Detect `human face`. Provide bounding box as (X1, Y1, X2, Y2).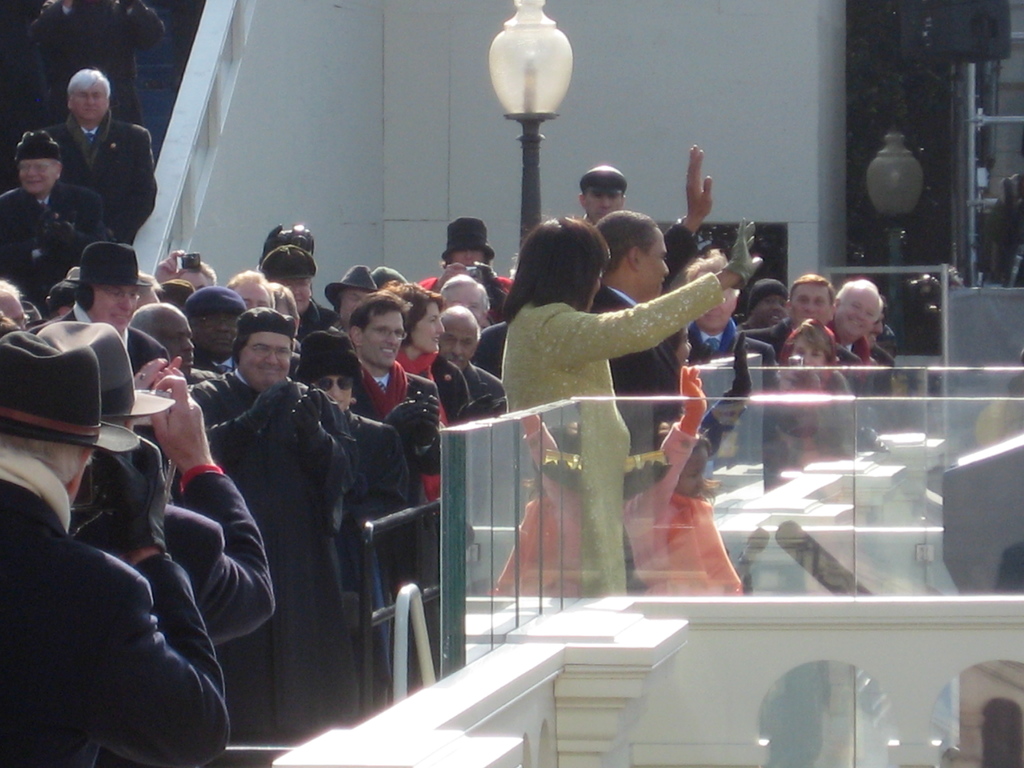
(360, 307, 402, 367).
